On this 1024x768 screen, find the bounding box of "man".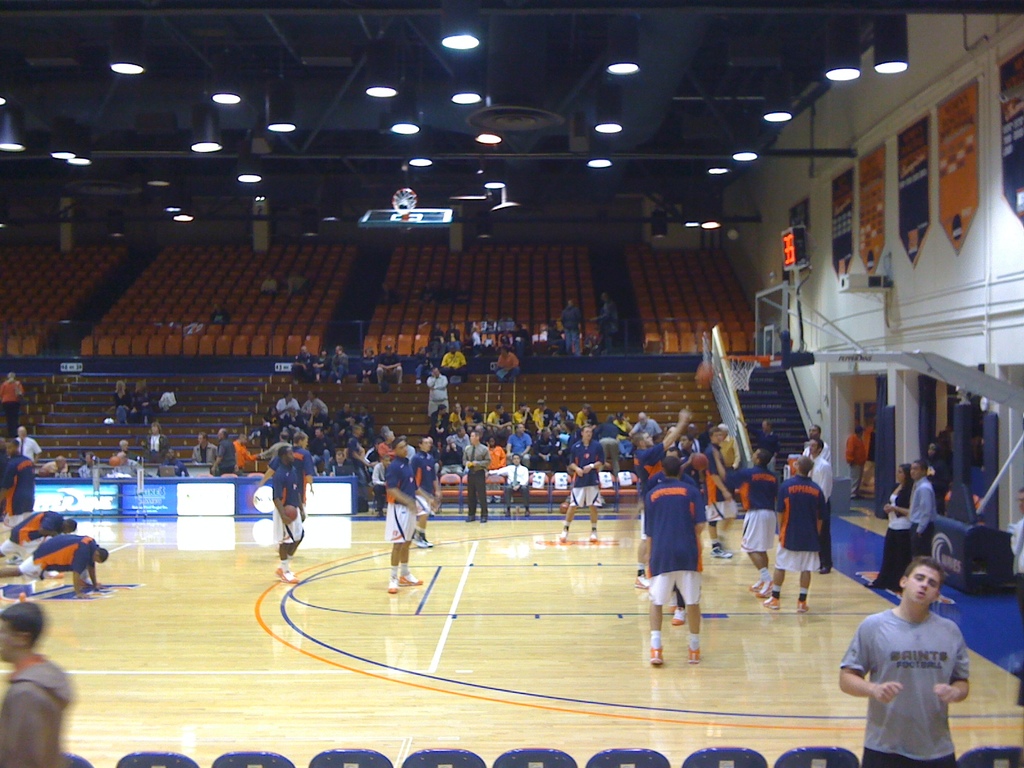
Bounding box: (x1=764, y1=451, x2=832, y2=613).
